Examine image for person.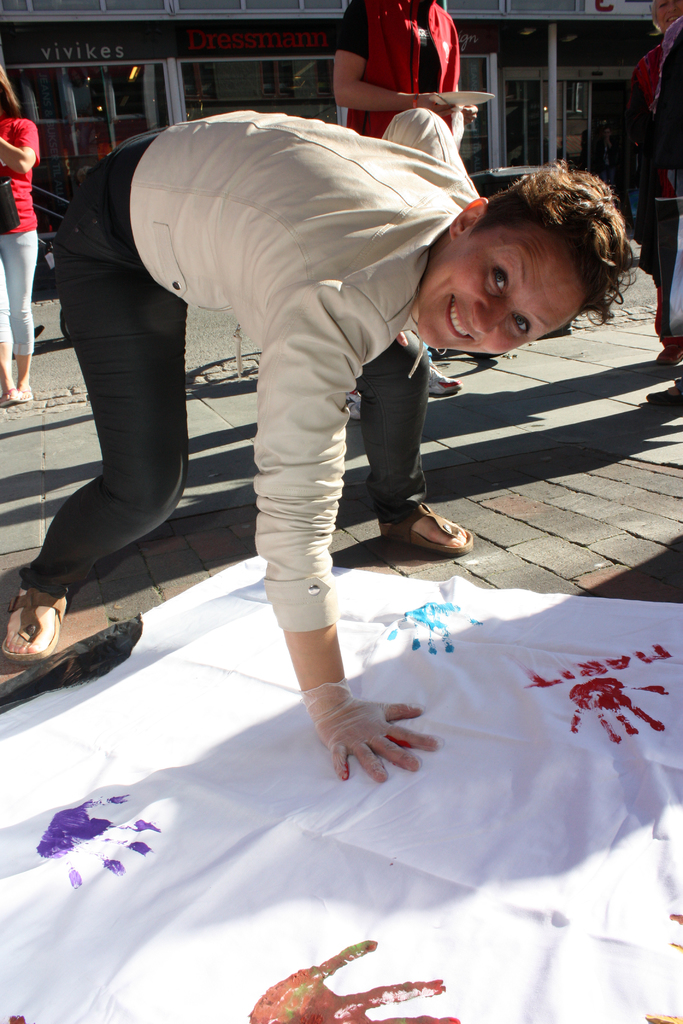
Examination result: region(72, 106, 595, 903).
